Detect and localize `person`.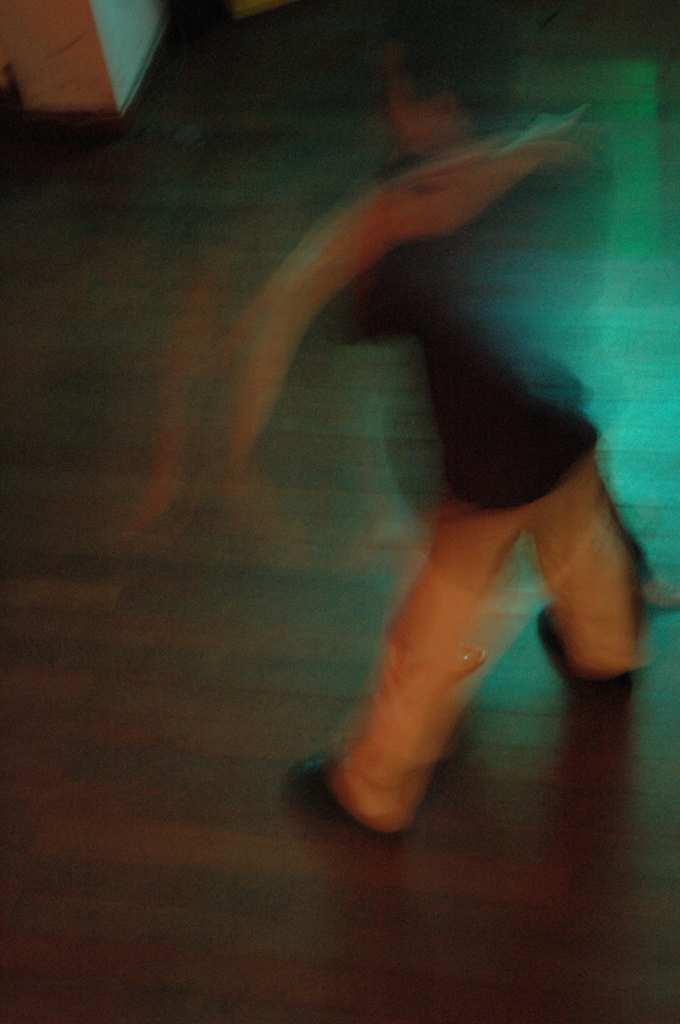
Localized at 208,56,661,883.
